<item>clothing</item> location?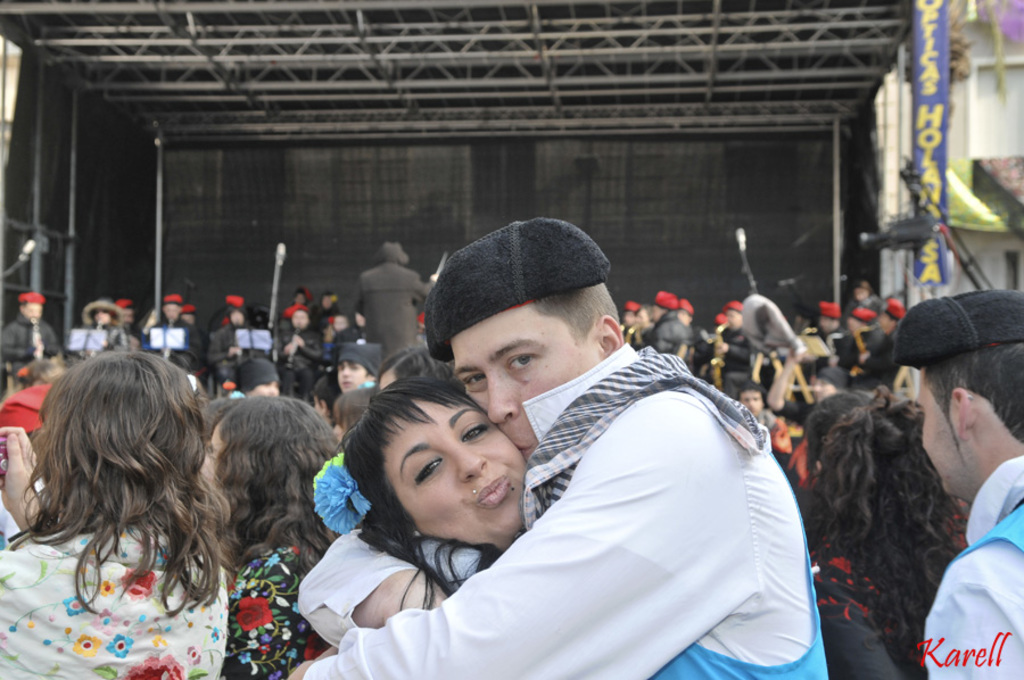
rect(0, 516, 223, 679)
